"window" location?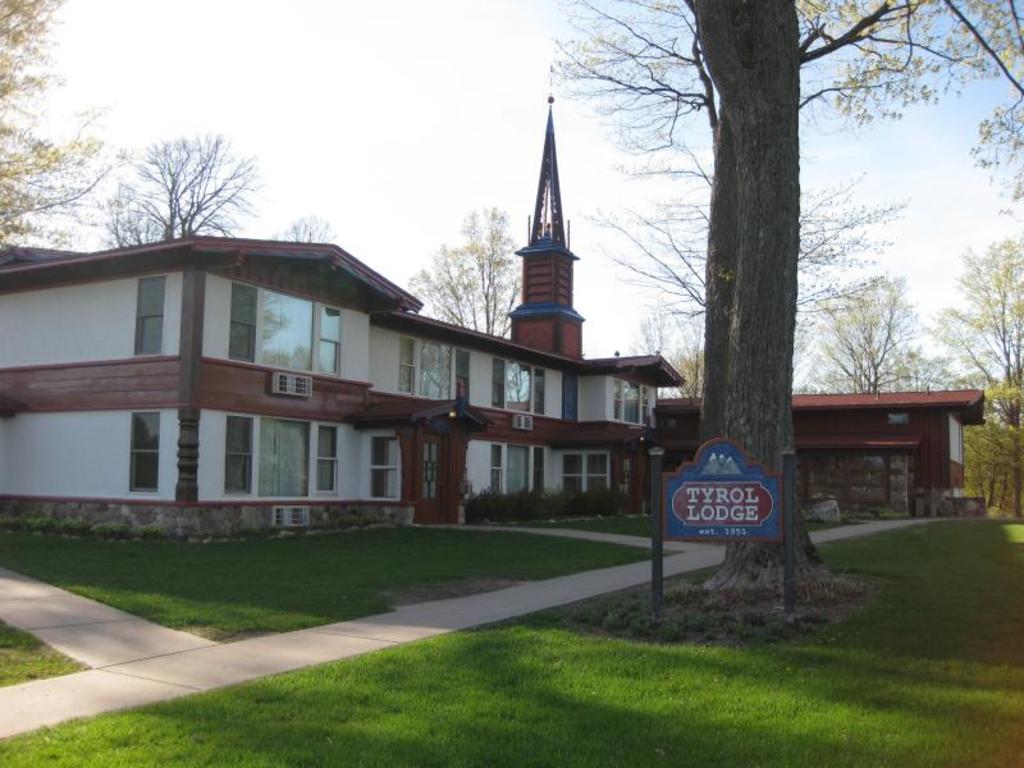
{"x1": 494, "y1": 355, "x2": 544, "y2": 415}
